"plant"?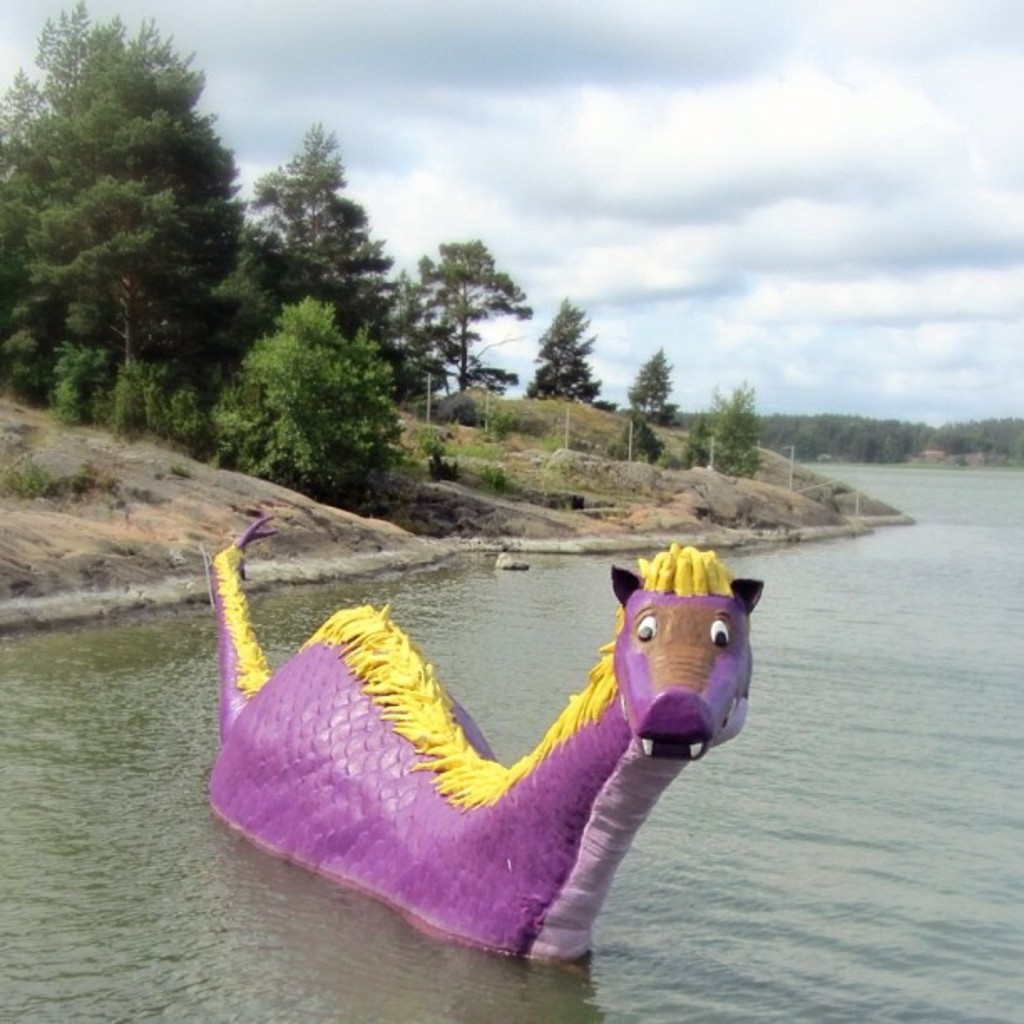
x1=0, y1=455, x2=55, y2=500
